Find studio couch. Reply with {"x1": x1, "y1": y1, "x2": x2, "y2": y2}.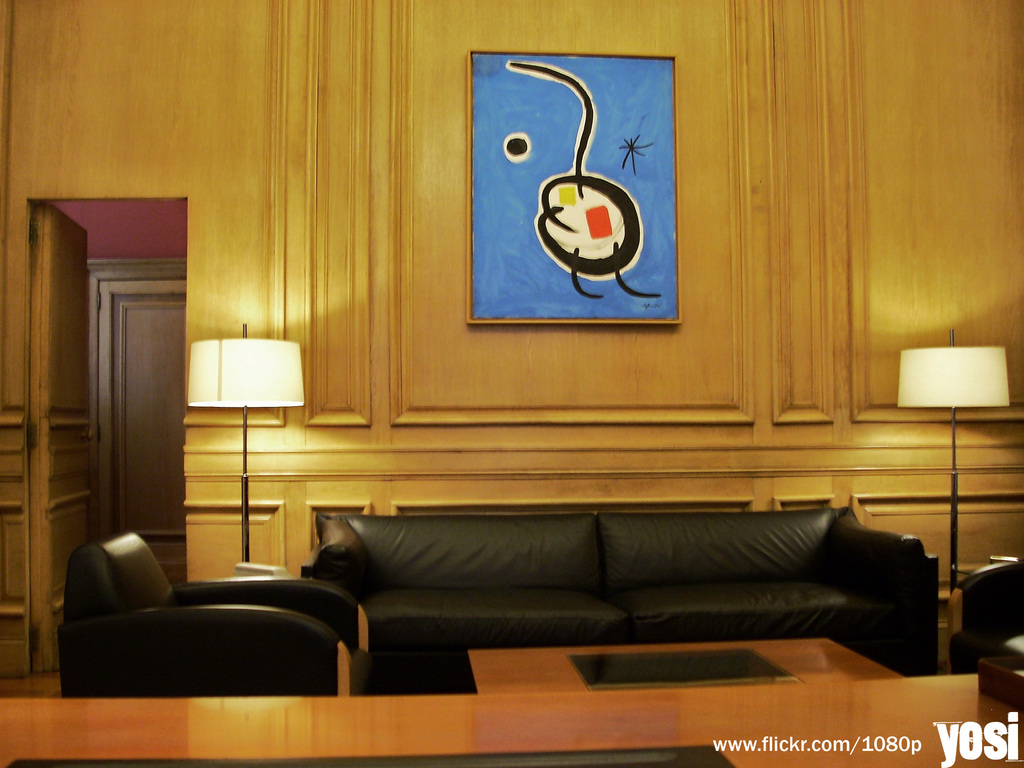
{"x1": 304, "y1": 508, "x2": 939, "y2": 679}.
